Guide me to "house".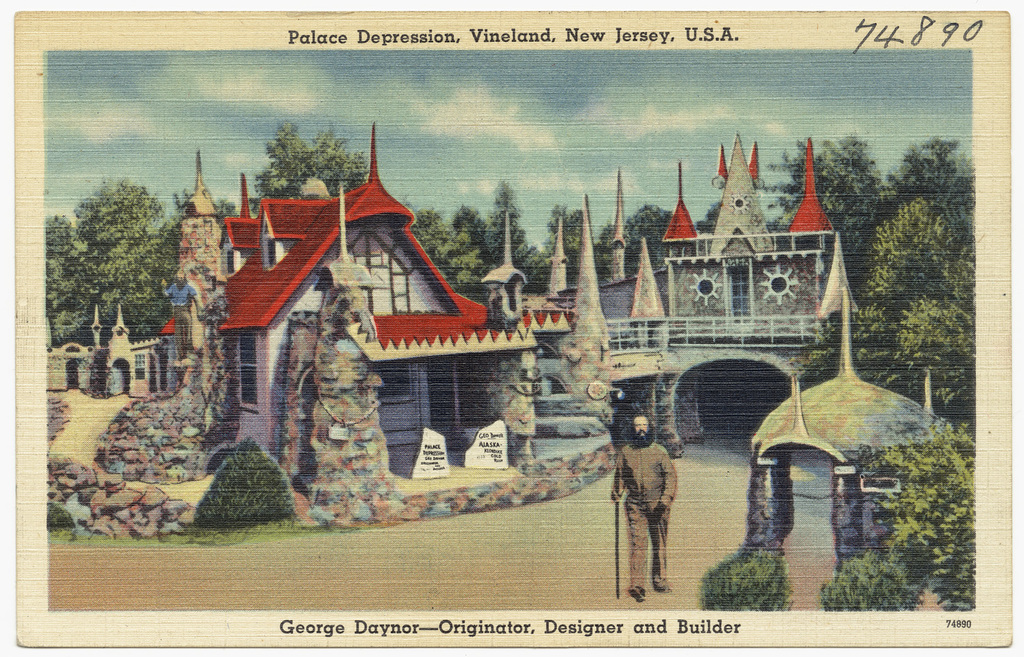
Guidance: bbox=(301, 188, 472, 469).
